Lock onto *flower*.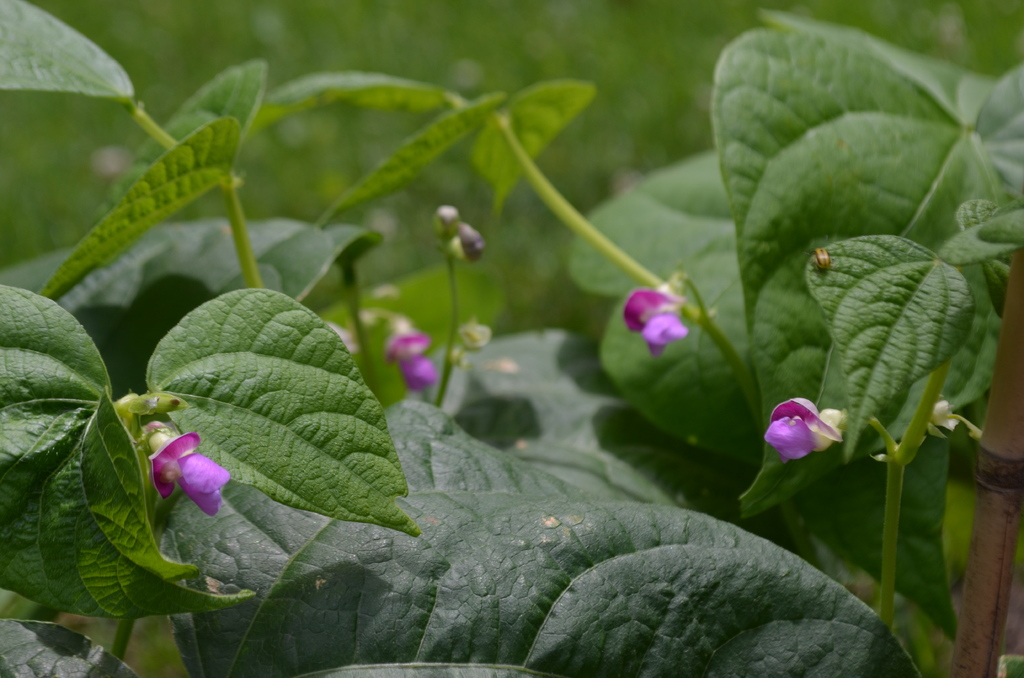
Locked: left=762, top=394, right=851, bottom=474.
